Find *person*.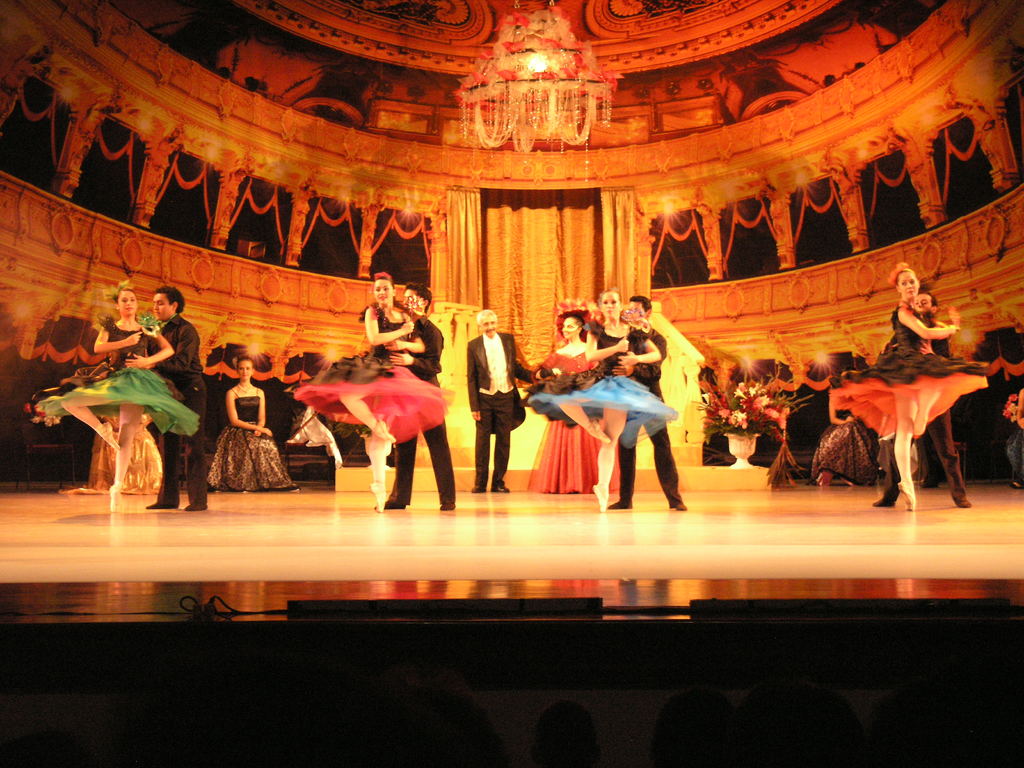
(831,263,961,511).
